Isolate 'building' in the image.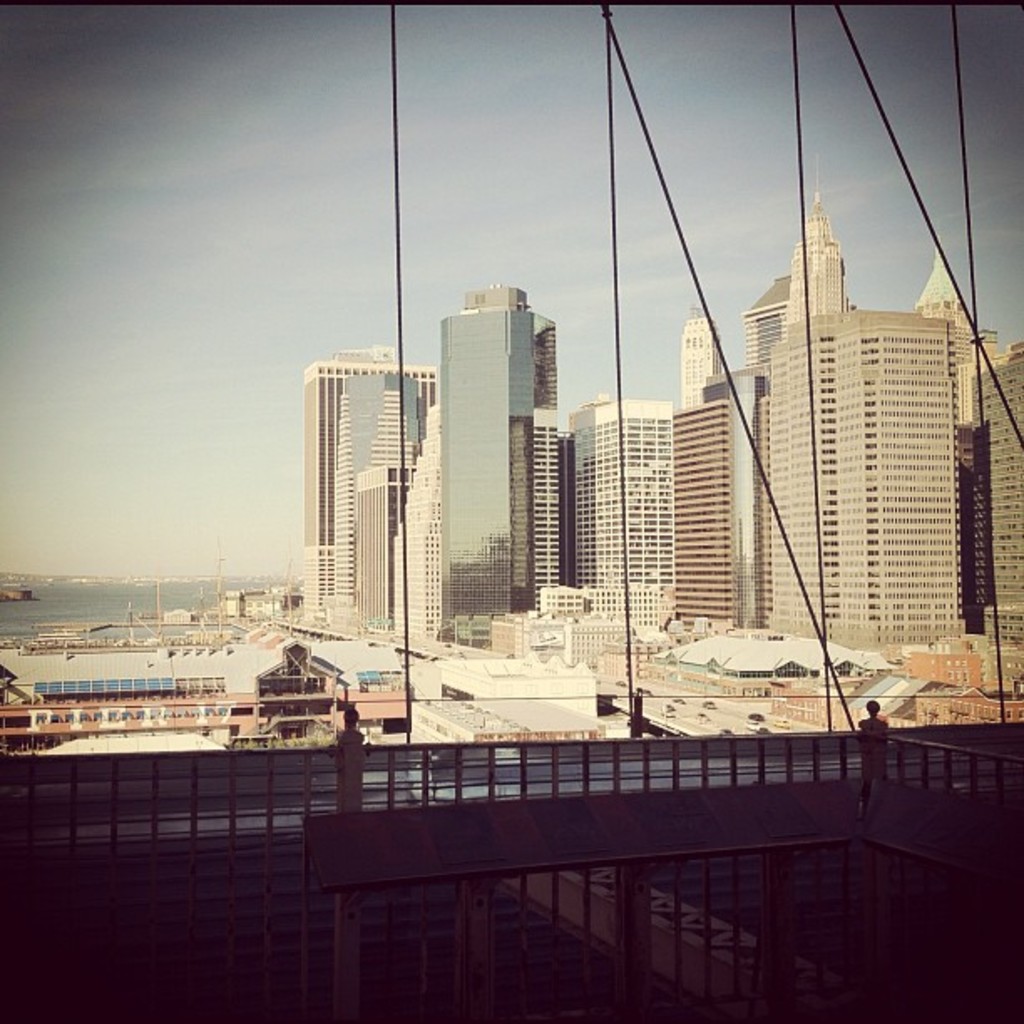
Isolated region: {"left": 678, "top": 301, "right": 730, "bottom": 395}.
